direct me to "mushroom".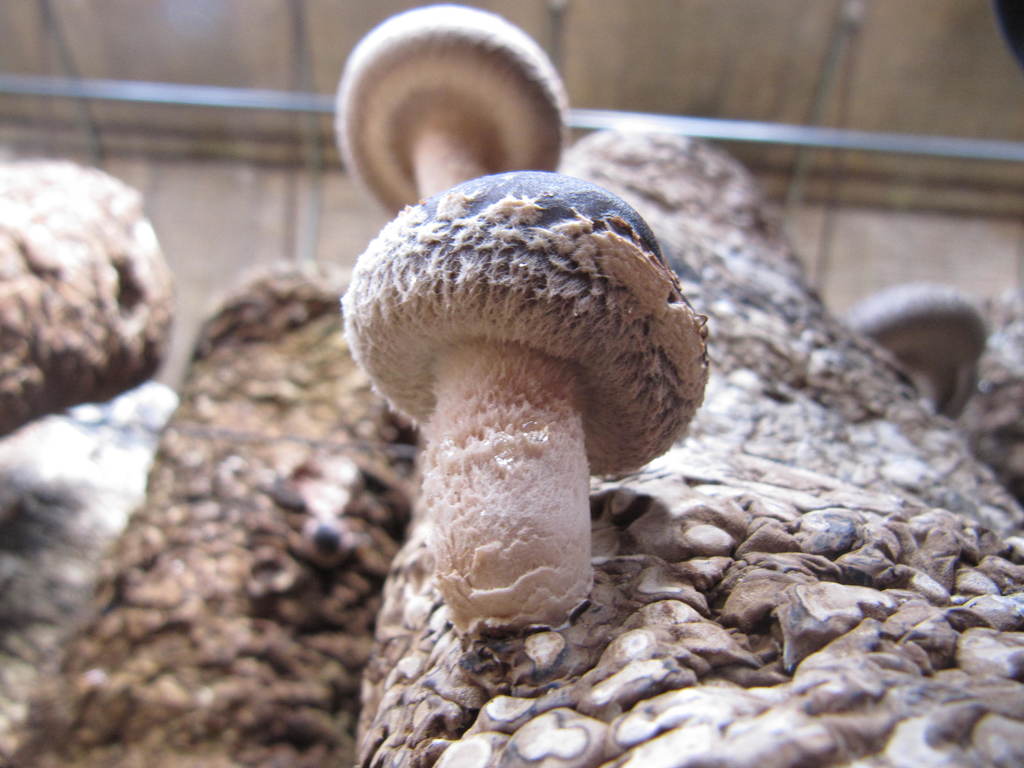
Direction: (x1=844, y1=289, x2=994, y2=434).
